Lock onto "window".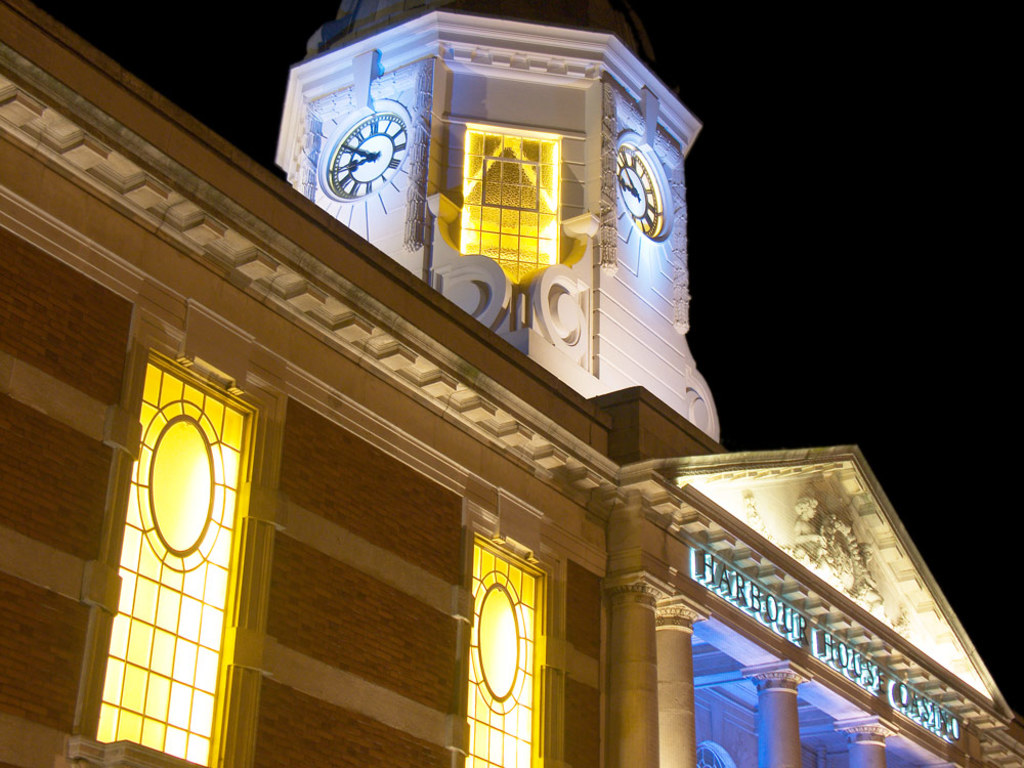
Locked: pyautogui.locateOnScreen(105, 349, 250, 753).
